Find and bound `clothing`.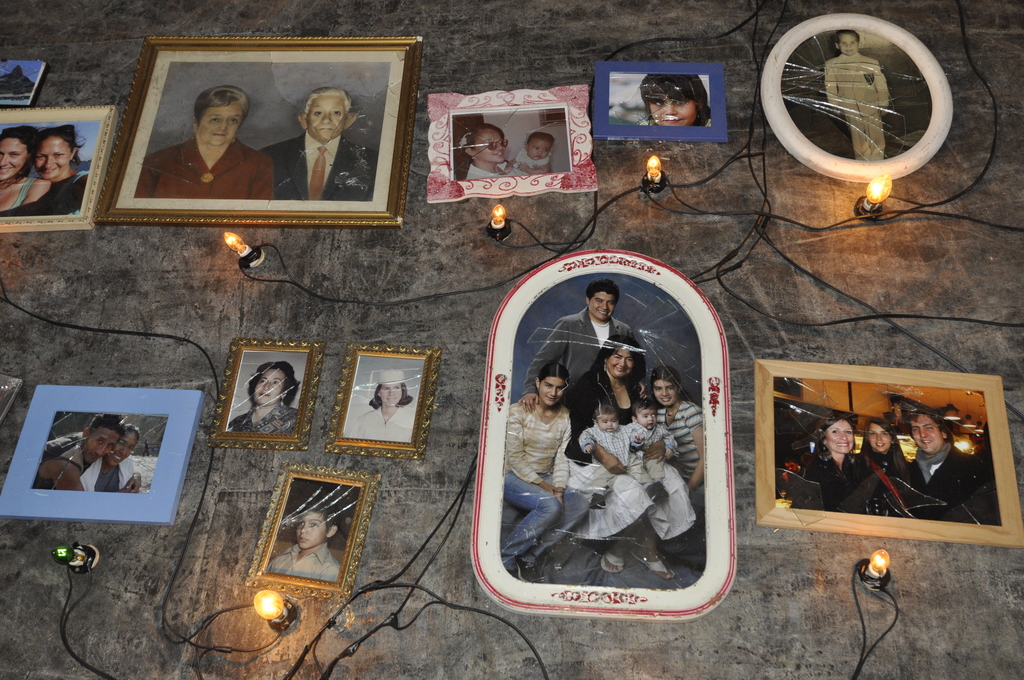
Bound: bbox=(557, 365, 704, 546).
